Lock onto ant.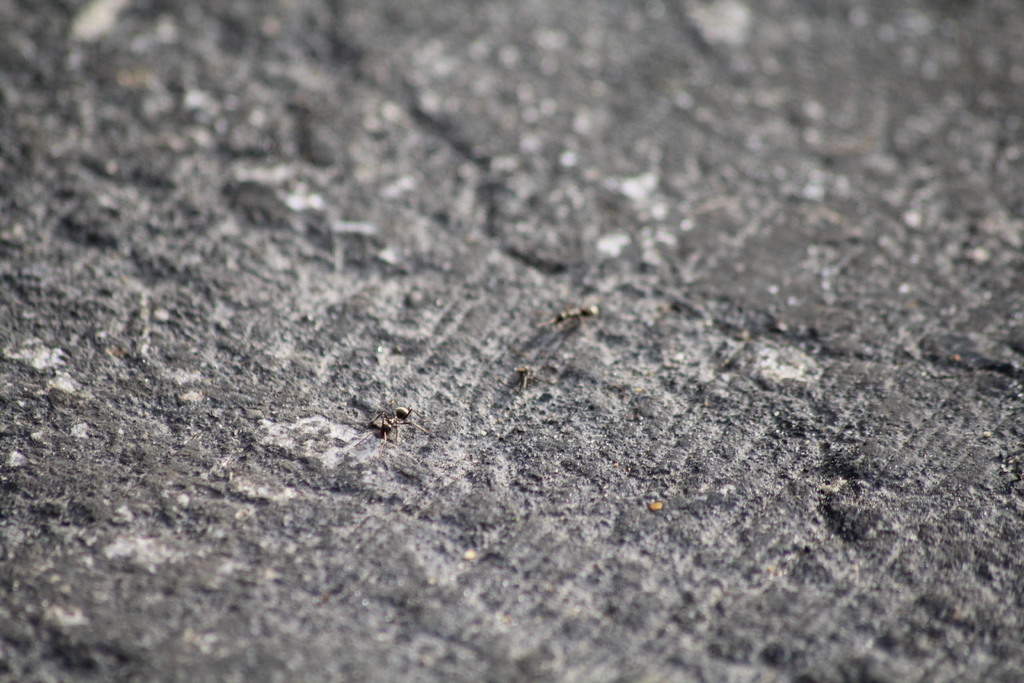
Locked: rect(492, 357, 556, 404).
